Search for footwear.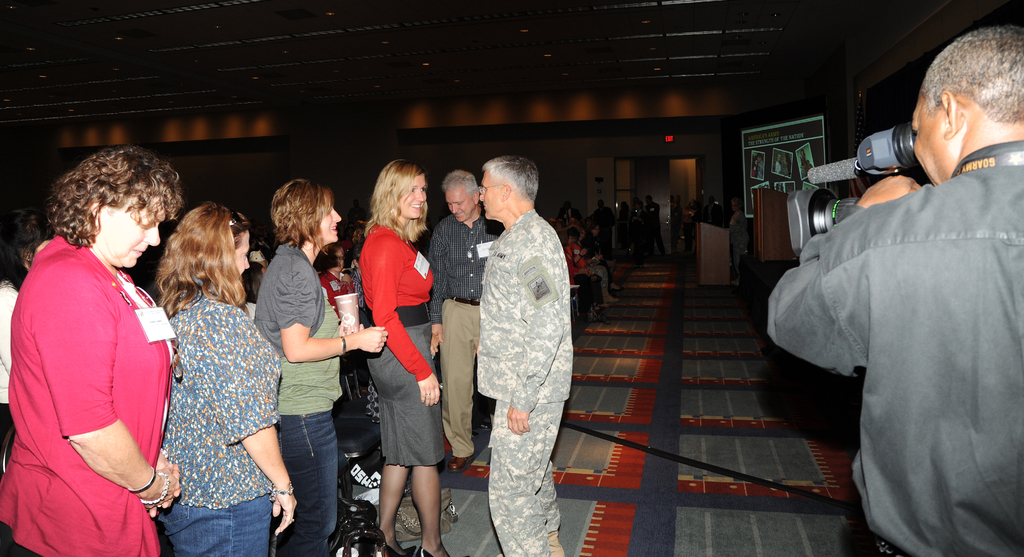
Found at [383,544,413,556].
